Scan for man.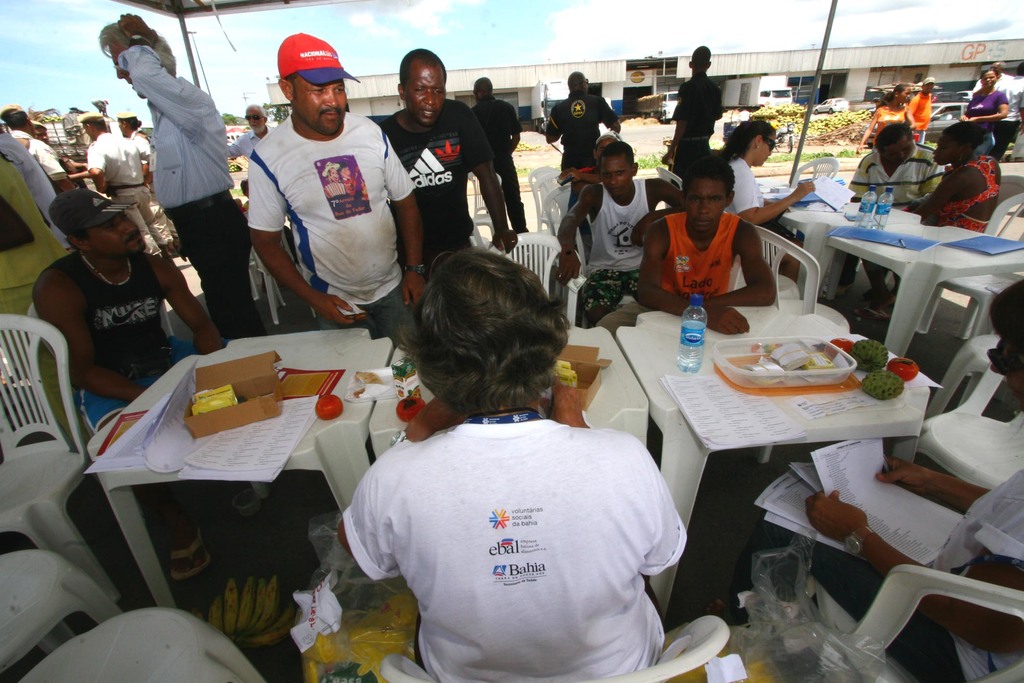
Scan result: <bbox>235, 100, 277, 175</bbox>.
